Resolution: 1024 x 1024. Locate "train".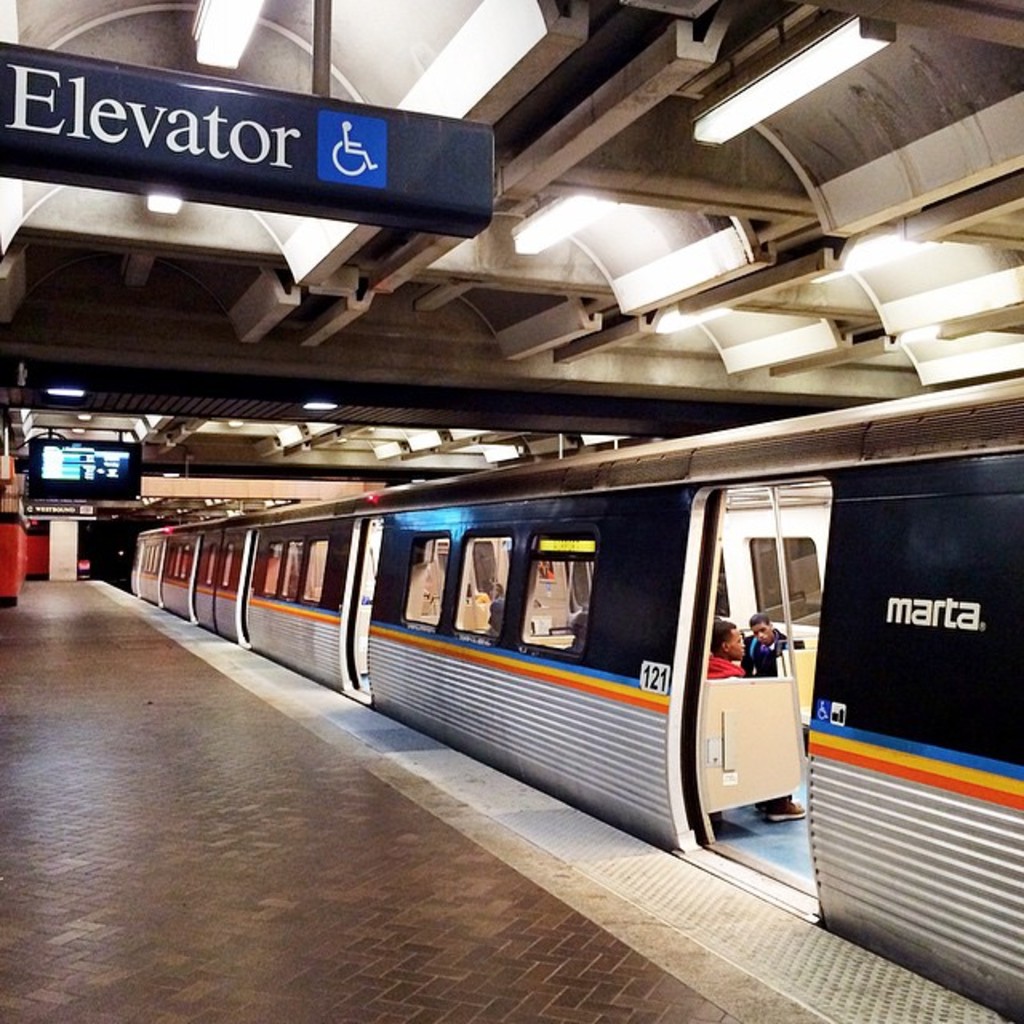
detection(131, 379, 1022, 1022).
